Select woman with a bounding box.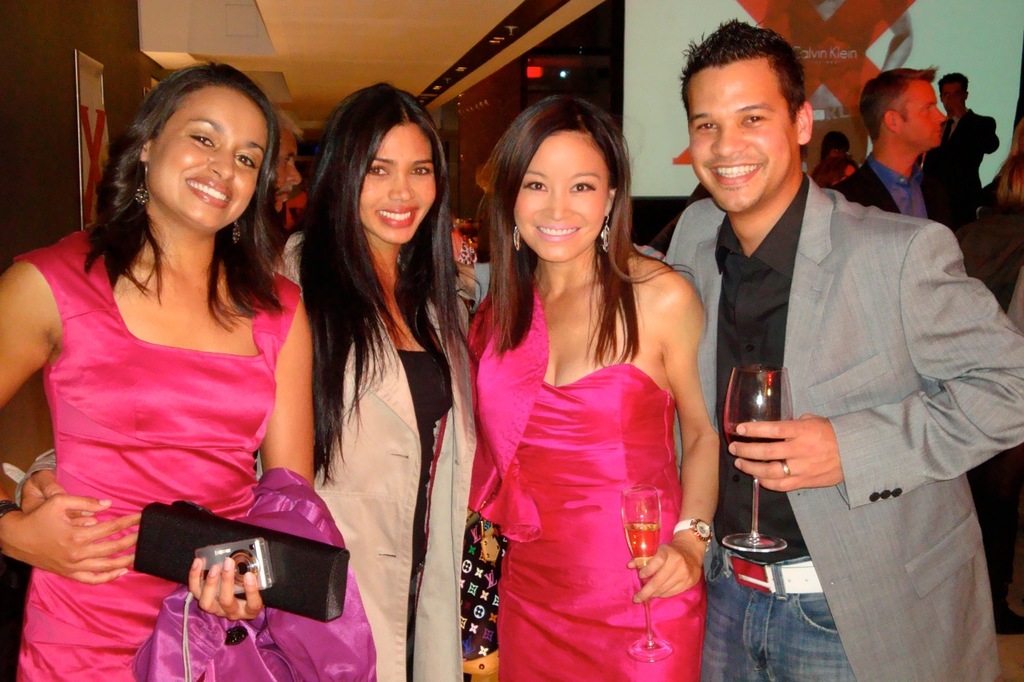
box=[266, 74, 472, 681].
